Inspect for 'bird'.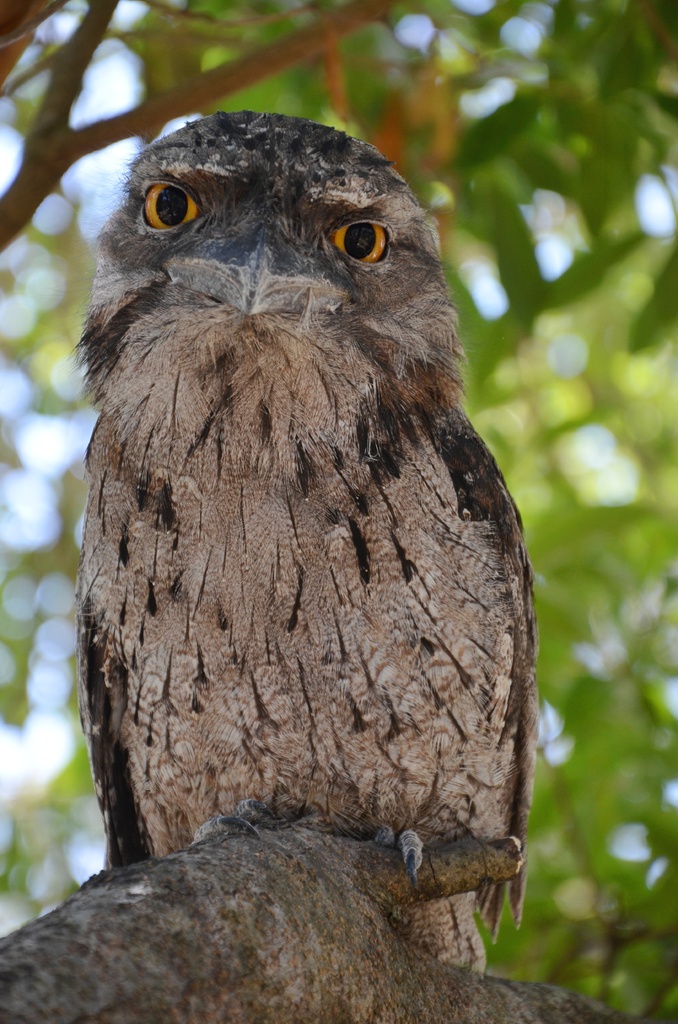
Inspection: <region>78, 86, 547, 964</region>.
